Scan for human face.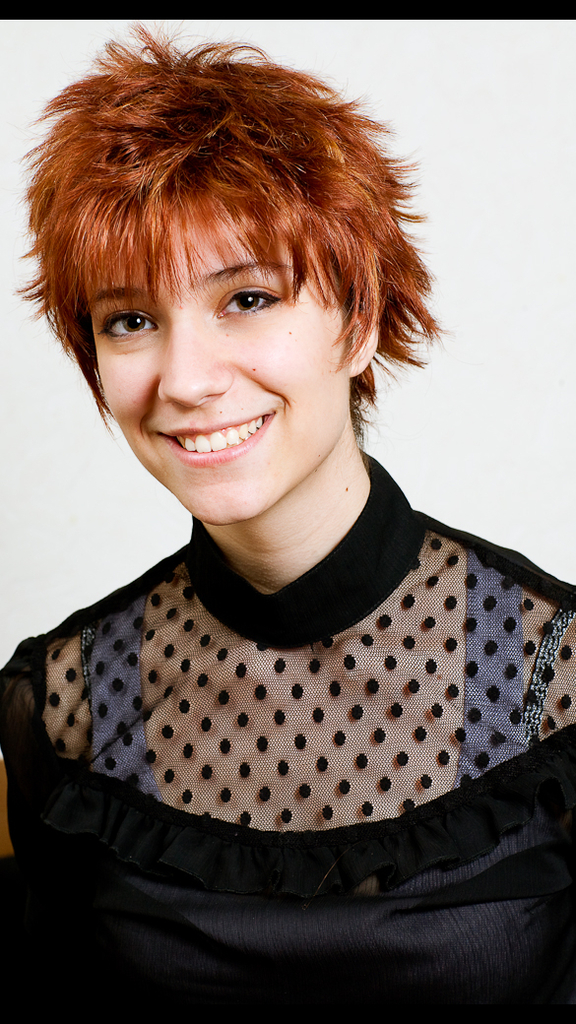
Scan result: crop(99, 217, 350, 527).
